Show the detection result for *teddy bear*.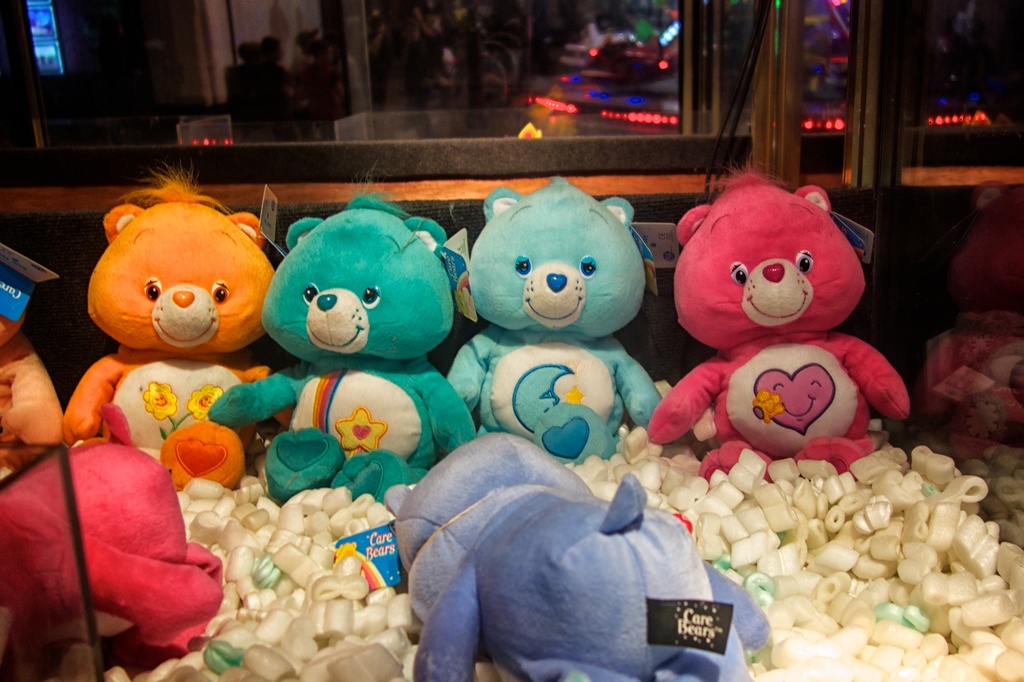
<region>637, 163, 897, 491</region>.
